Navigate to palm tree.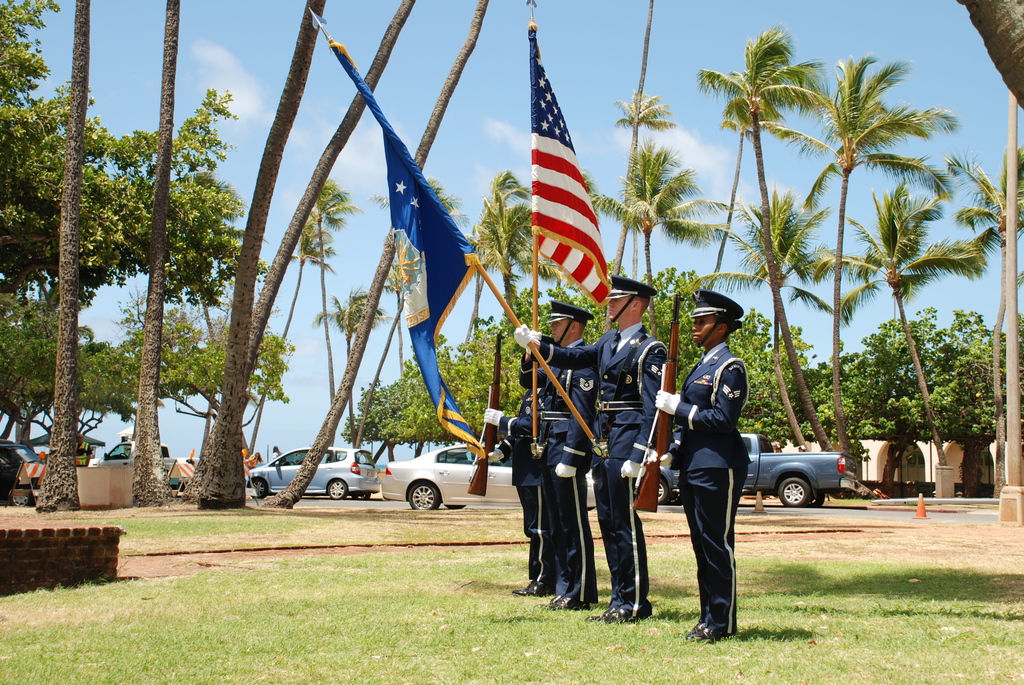
Navigation target: Rect(806, 53, 920, 530).
